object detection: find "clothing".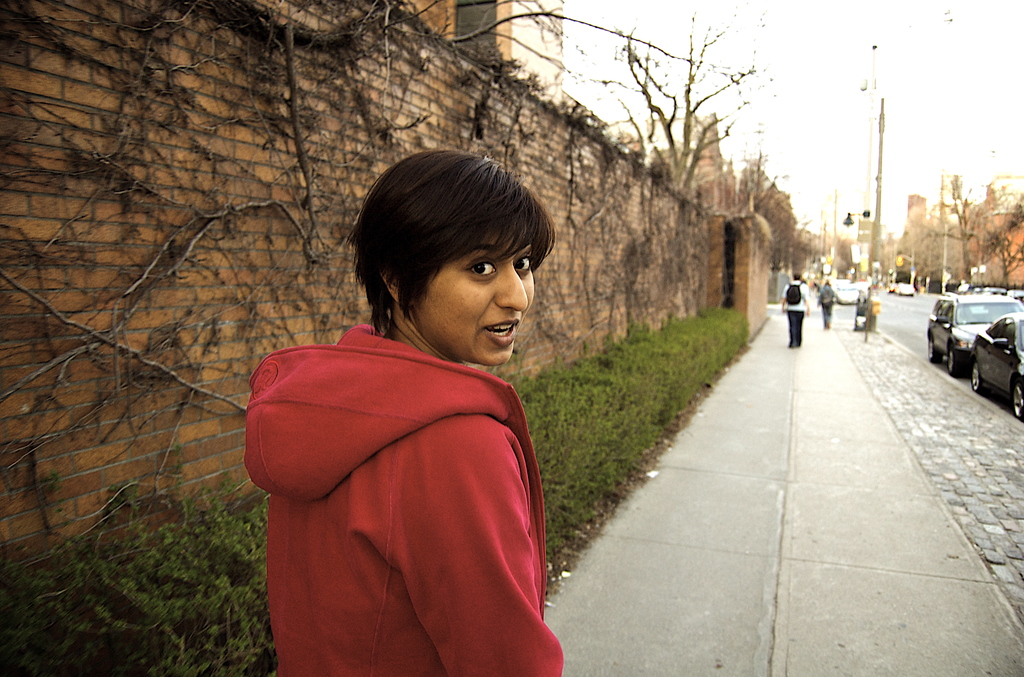
rect(818, 283, 837, 325).
